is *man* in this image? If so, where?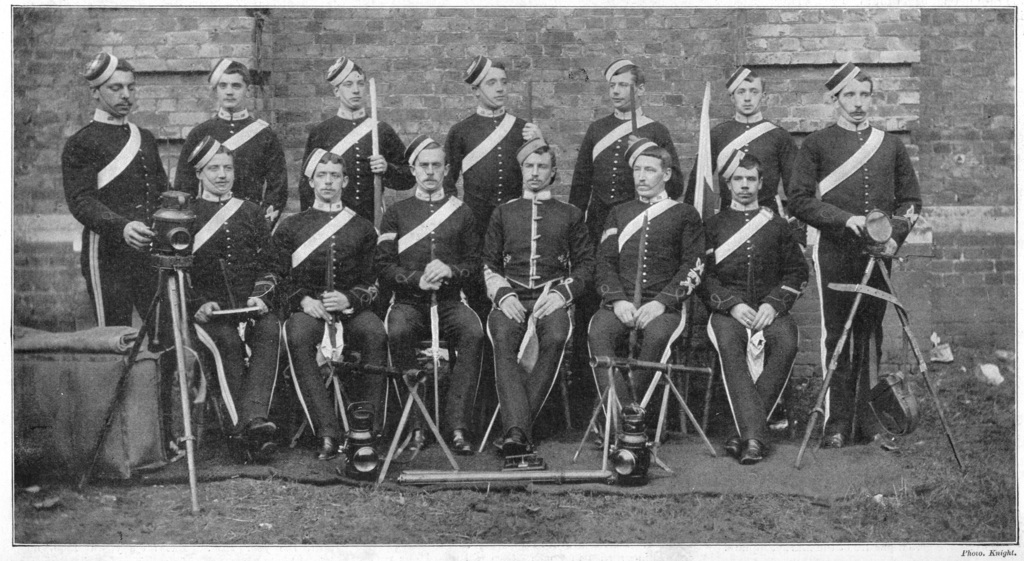
Yes, at bbox=(685, 65, 801, 419).
